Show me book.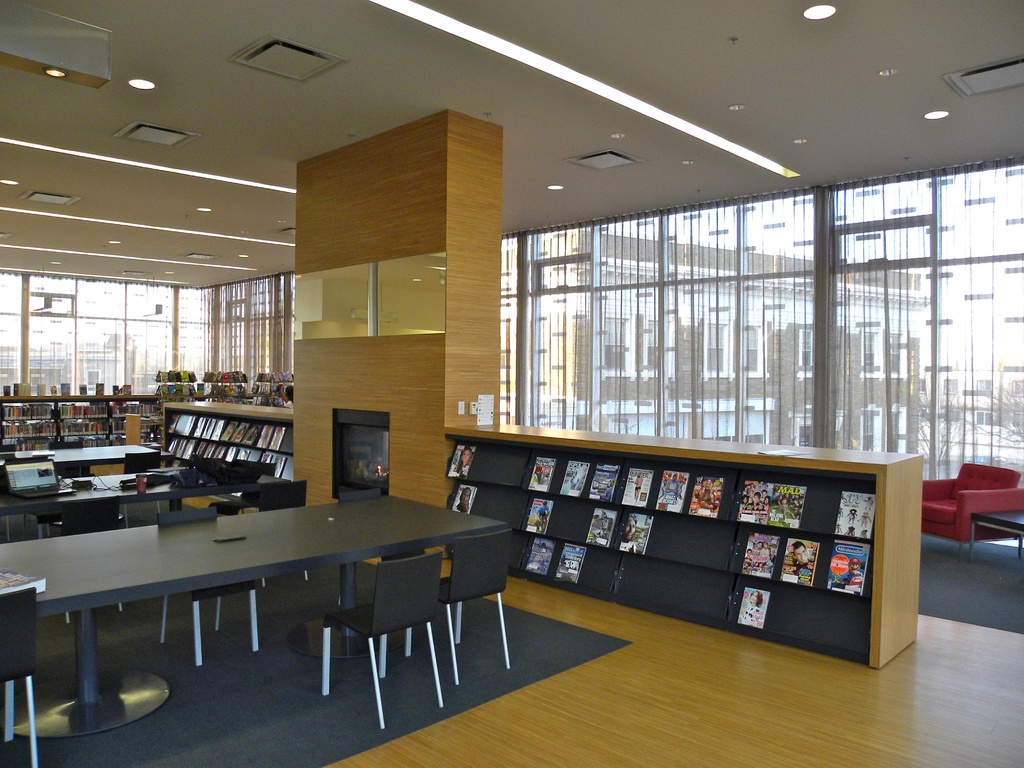
book is here: [x1=623, y1=468, x2=652, y2=509].
